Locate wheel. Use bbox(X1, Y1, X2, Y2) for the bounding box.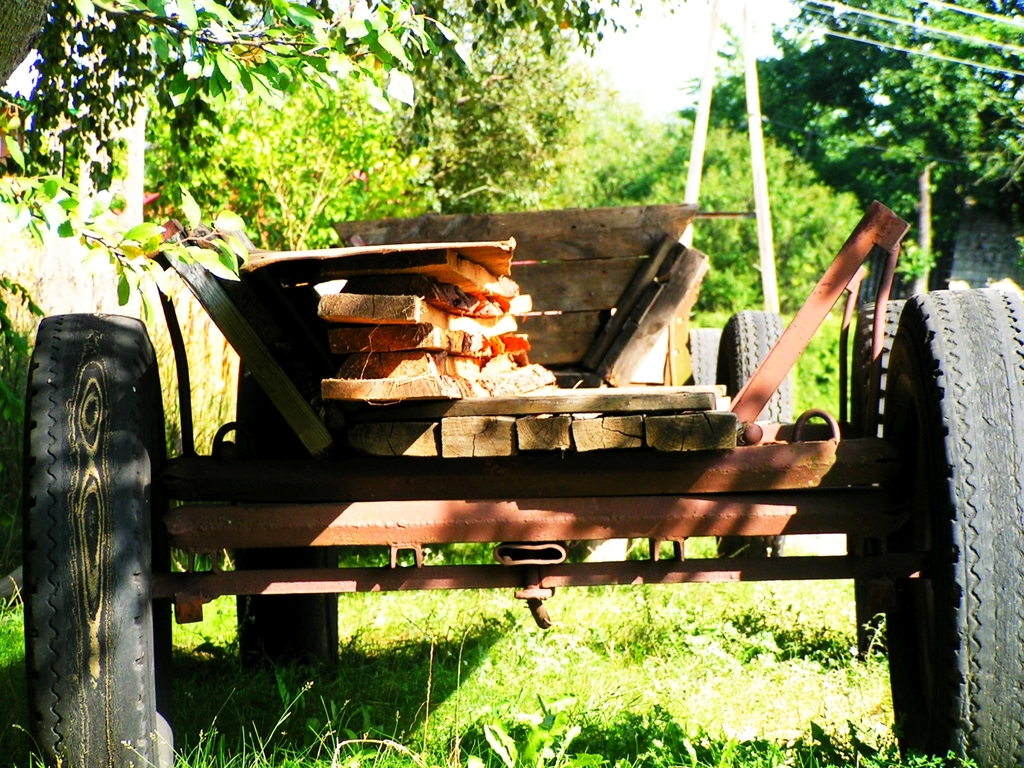
bbox(715, 306, 812, 556).
